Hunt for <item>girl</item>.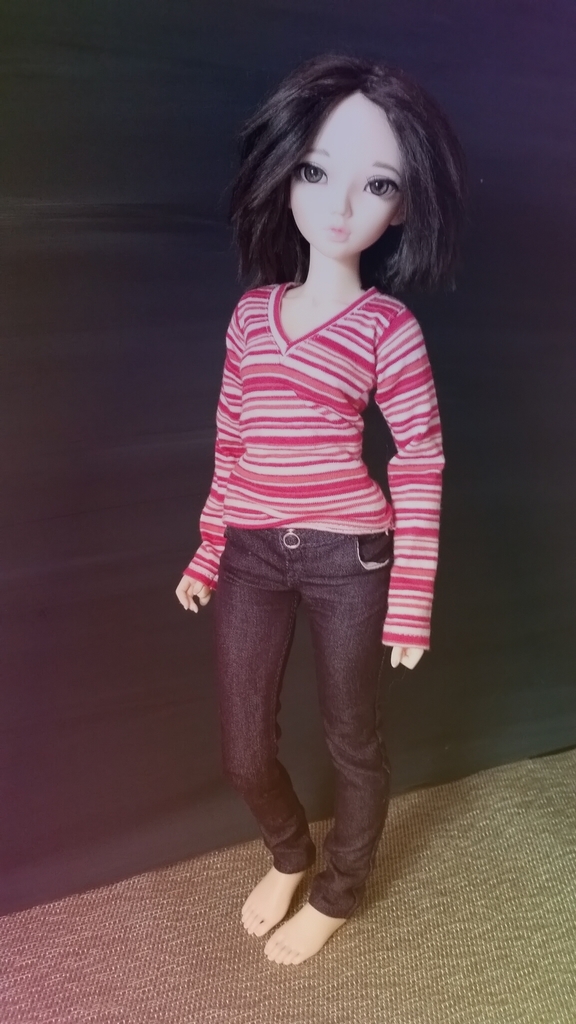
Hunted down at 175/52/467/964.
